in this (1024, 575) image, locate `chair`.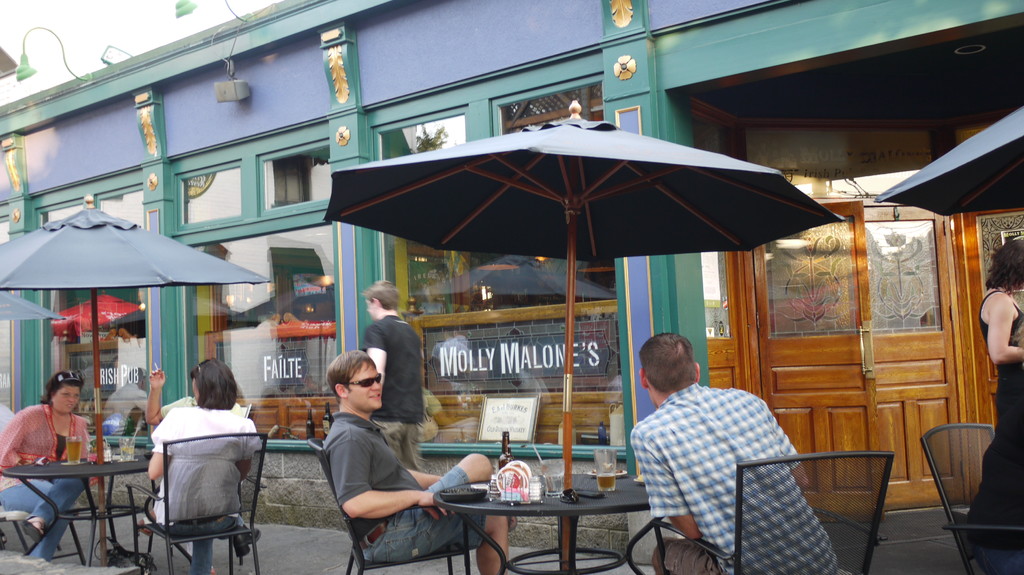
Bounding box: {"left": 918, "top": 421, "right": 1023, "bottom": 574}.
